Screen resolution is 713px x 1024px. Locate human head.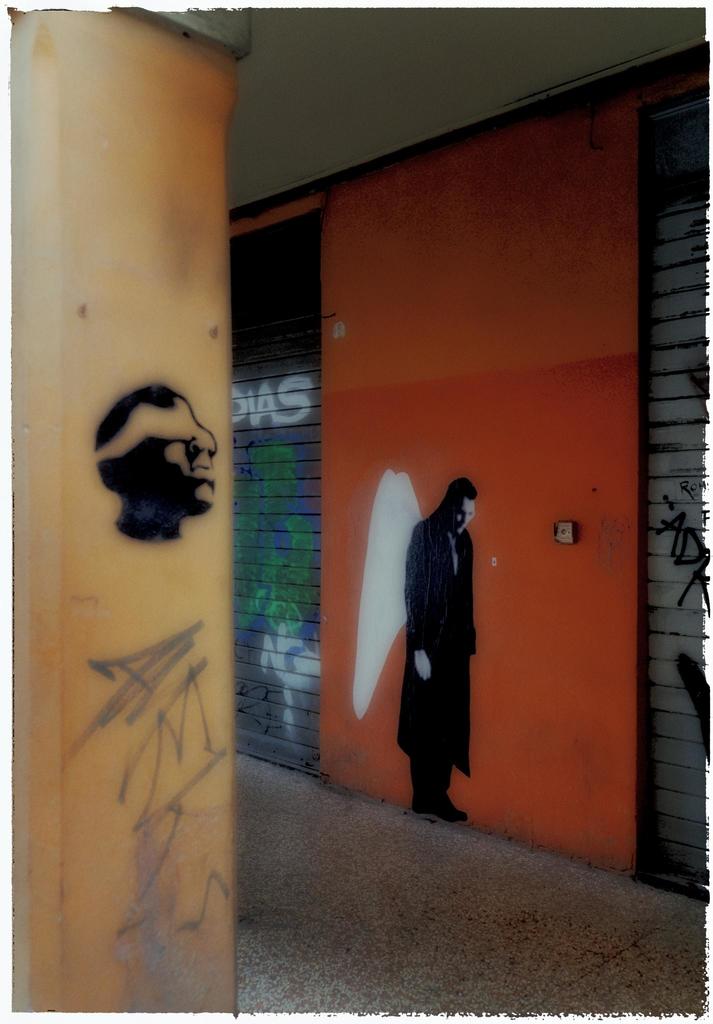
(92, 370, 220, 545).
